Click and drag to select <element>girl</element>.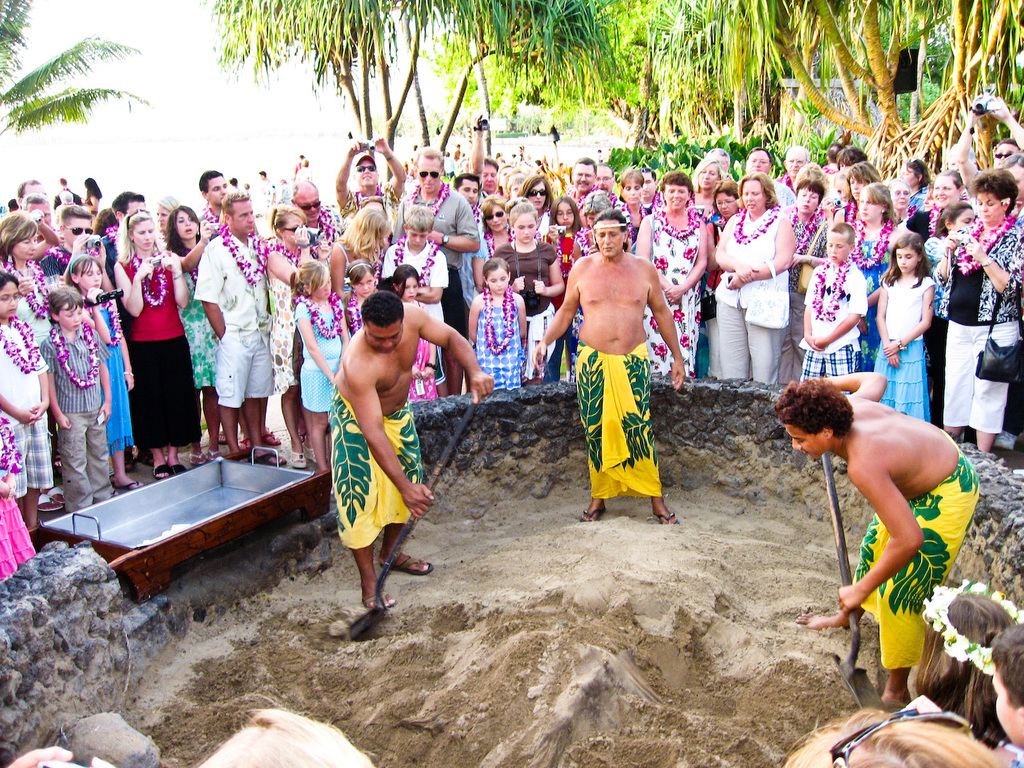
Selection: 926/203/976/426.
